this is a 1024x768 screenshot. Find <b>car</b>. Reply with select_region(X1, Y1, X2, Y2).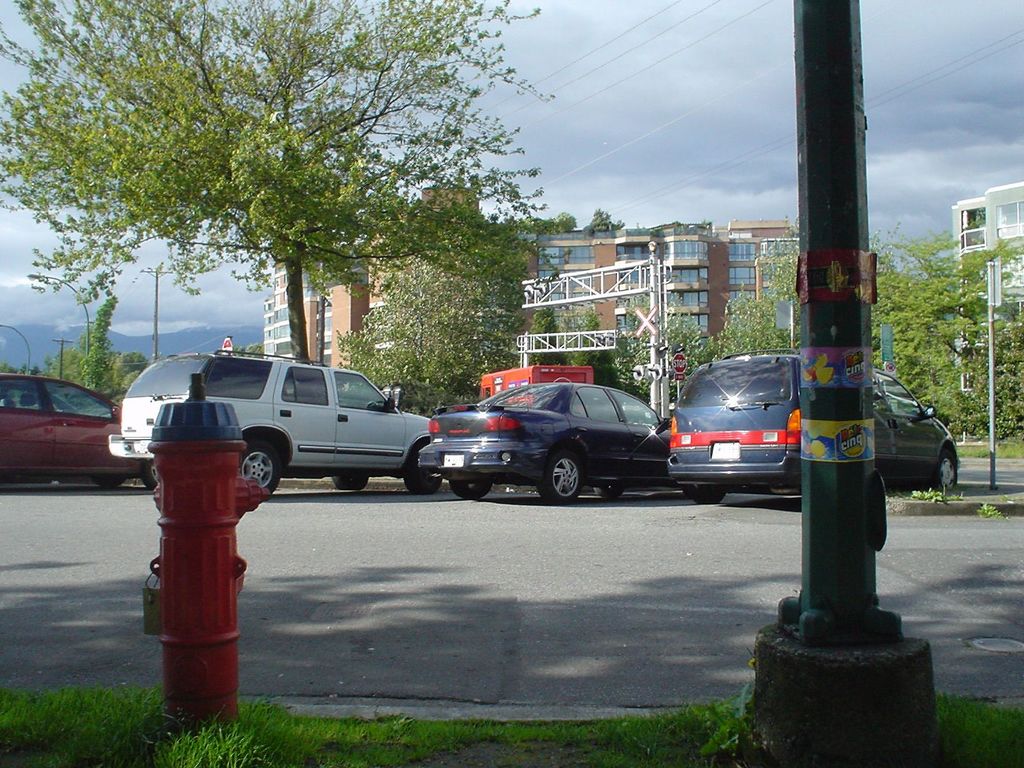
select_region(665, 345, 960, 504).
